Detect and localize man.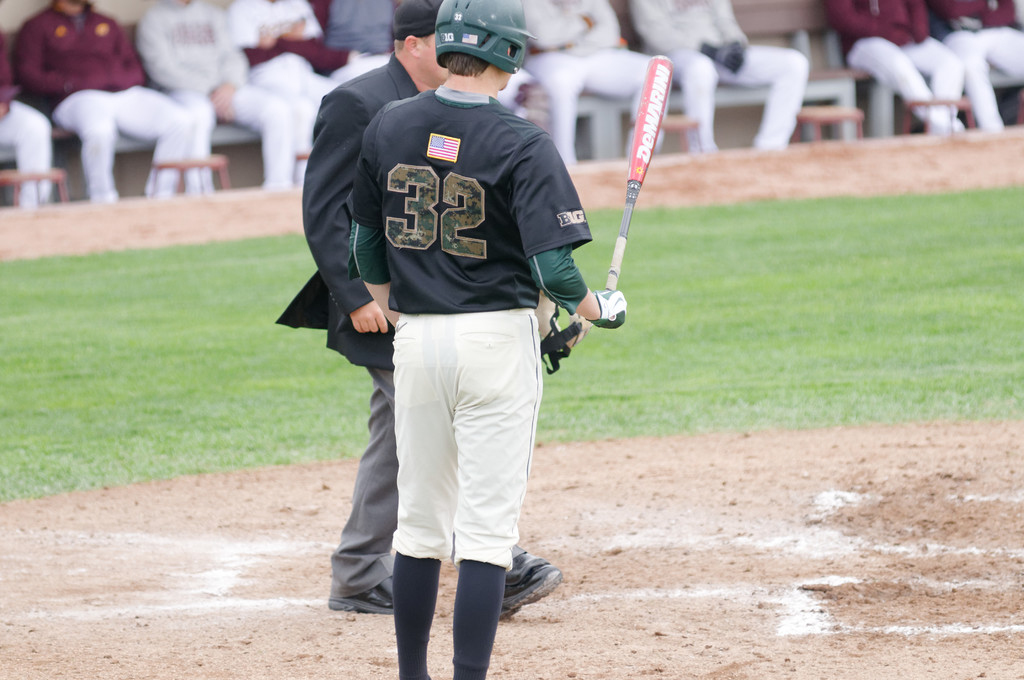
Localized at [524, 0, 671, 164].
